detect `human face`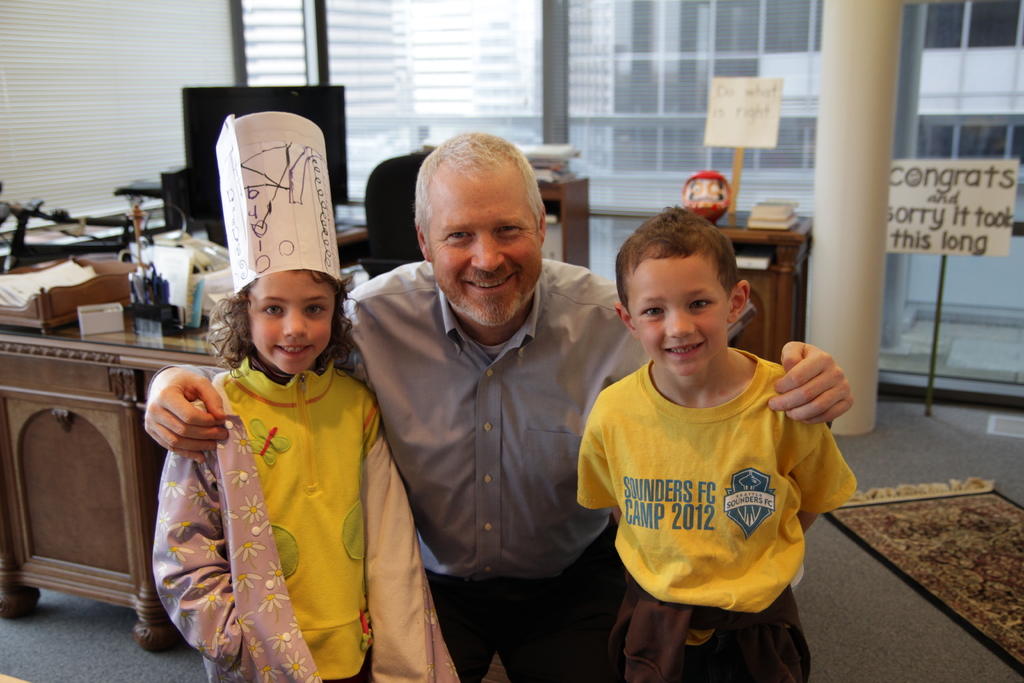
{"x1": 248, "y1": 268, "x2": 329, "y2": 374}
